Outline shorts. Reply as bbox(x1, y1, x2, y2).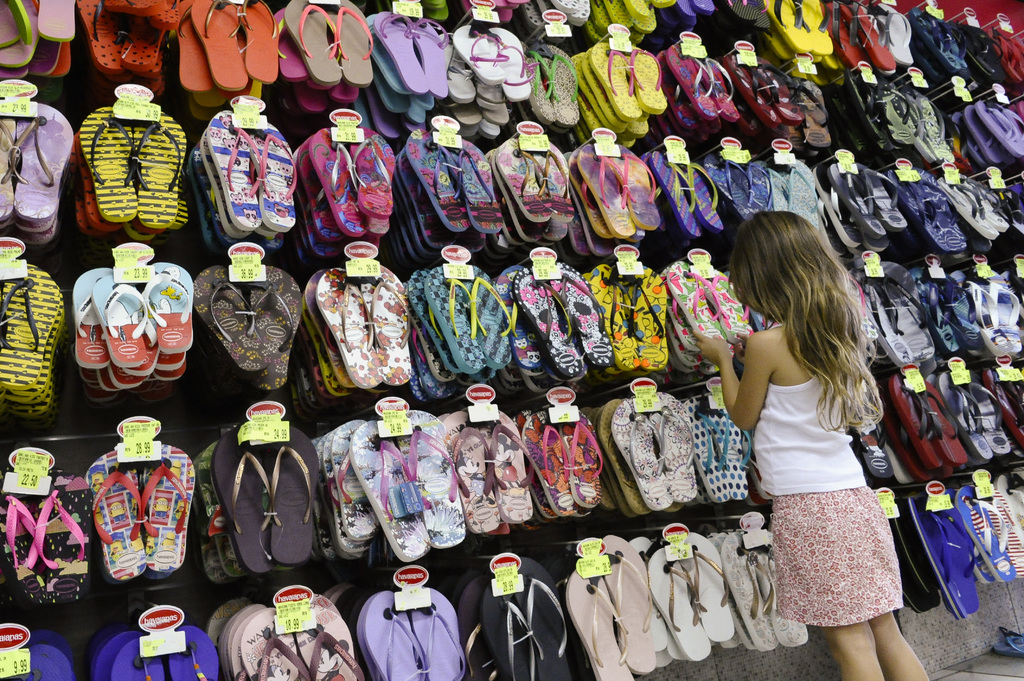
bbox(758, 491, 922, 637).
